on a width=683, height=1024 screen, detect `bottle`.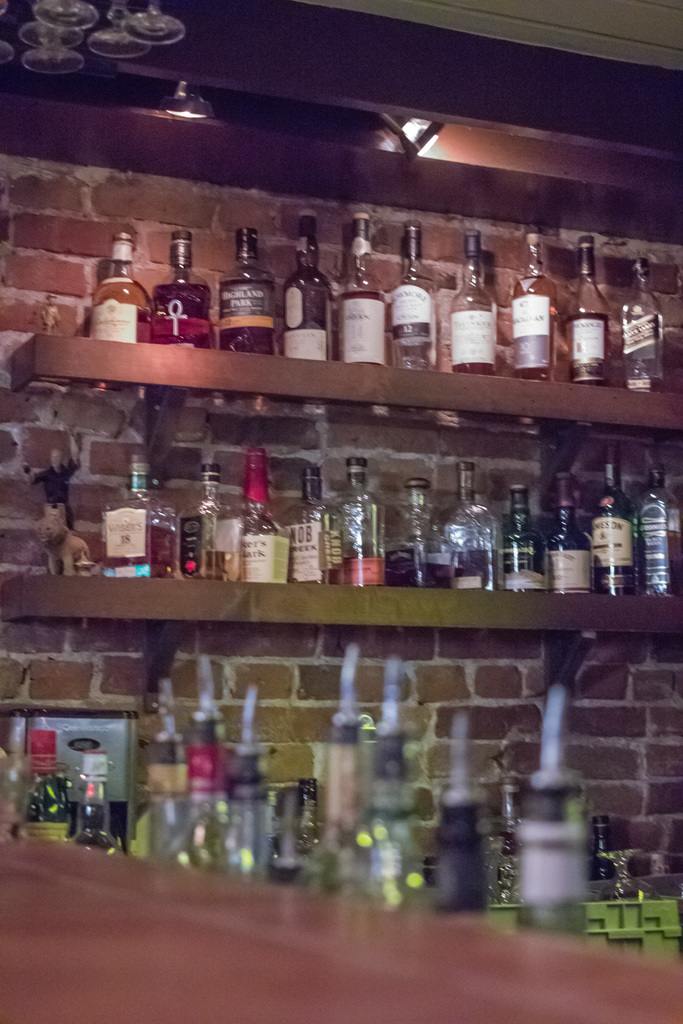
l=281, t=454, r=338, b=589.
